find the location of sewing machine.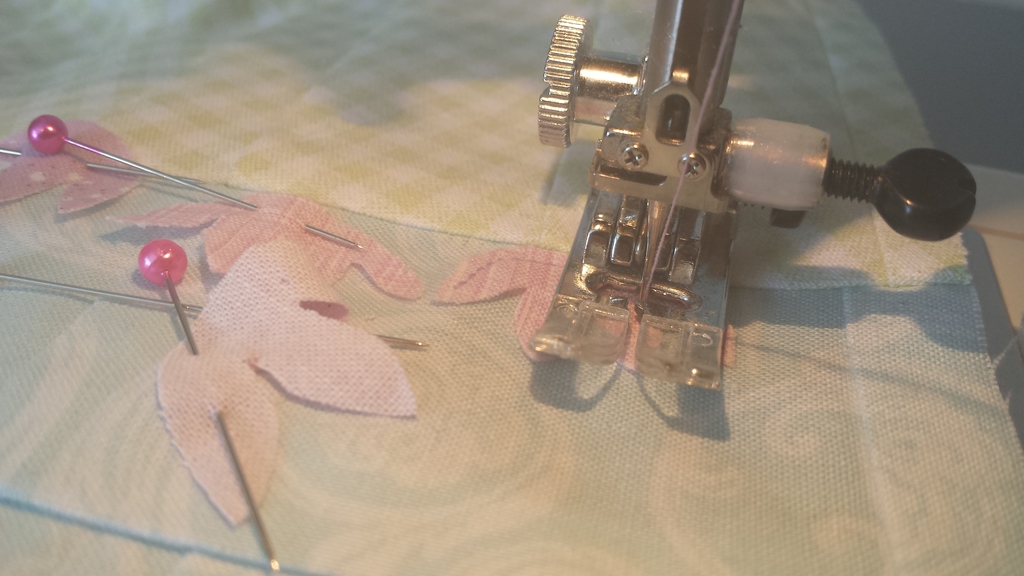
Location: <region>540, 0, 984, 390</region>.
